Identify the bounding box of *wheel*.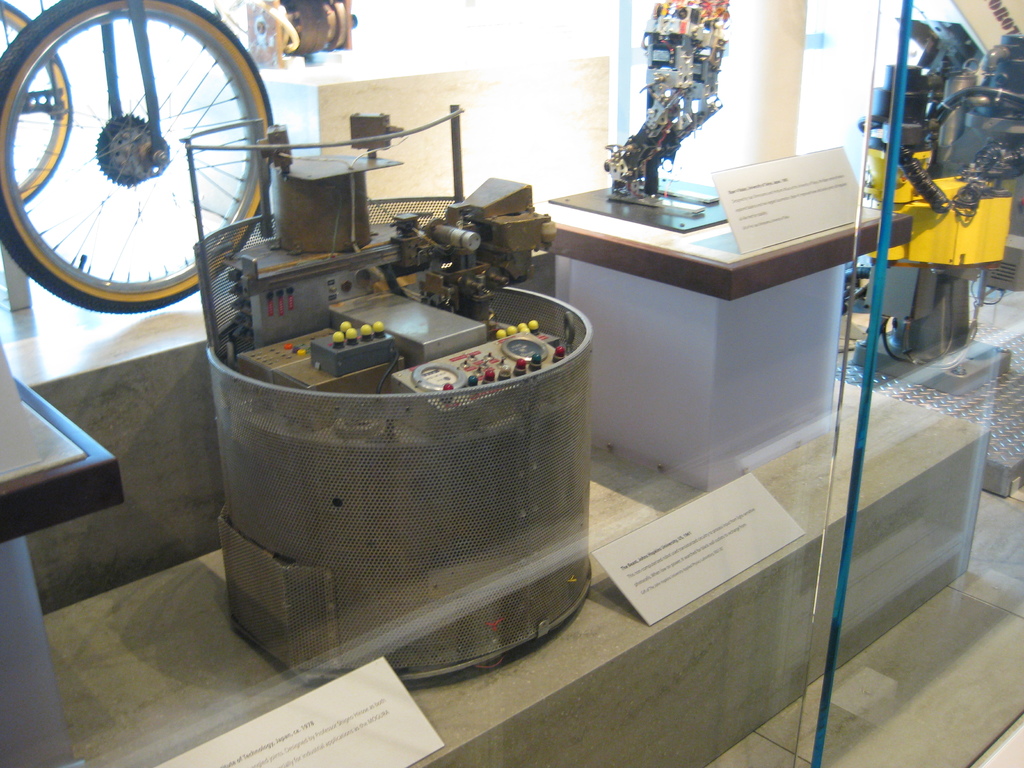
pyautogui.locateOnScreen(0, 0, 71, 216).
